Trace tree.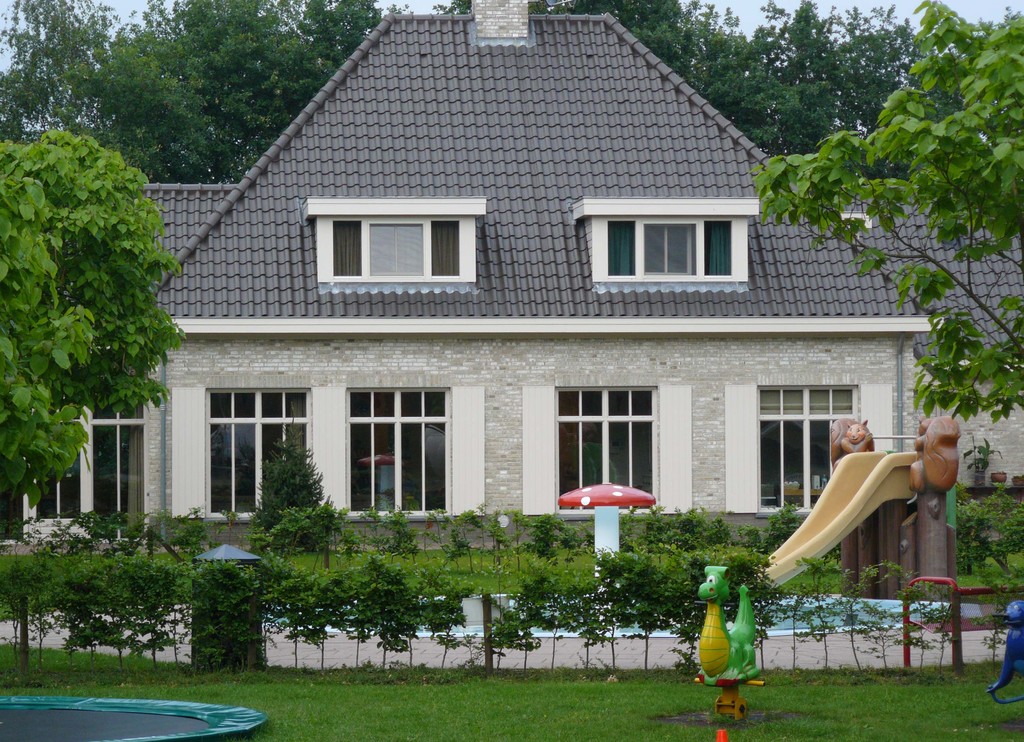
Traced to box=[0, 118, 184, 516].
